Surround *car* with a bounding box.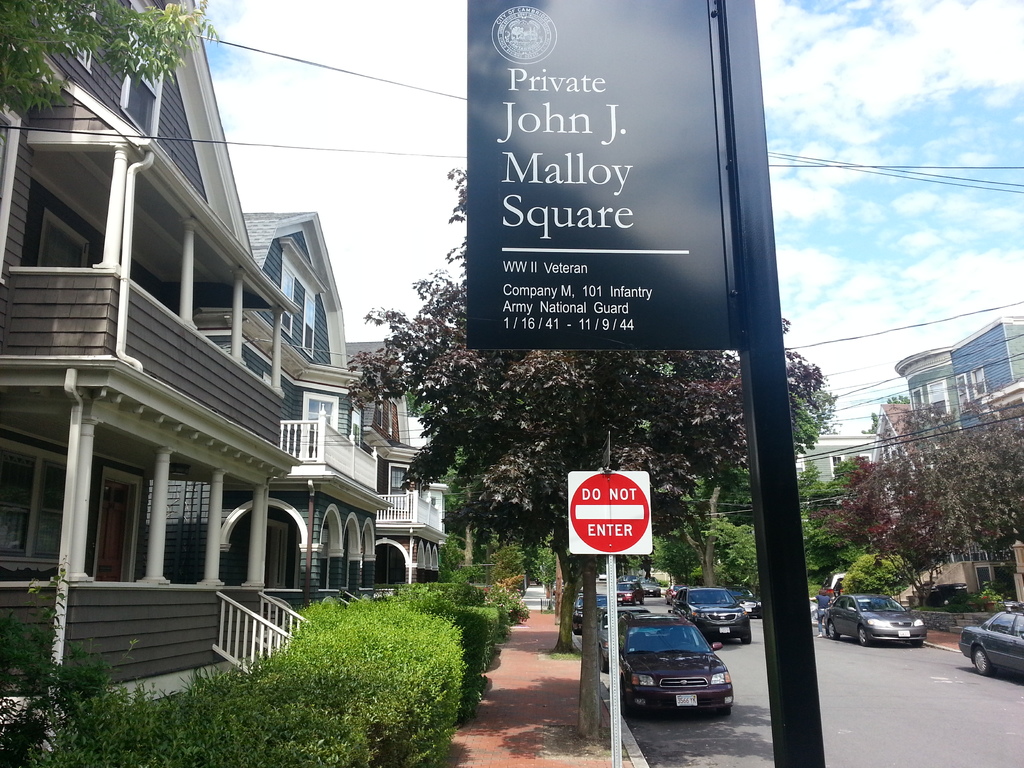
x1=573, y1=595, x2=611, y2=634.
